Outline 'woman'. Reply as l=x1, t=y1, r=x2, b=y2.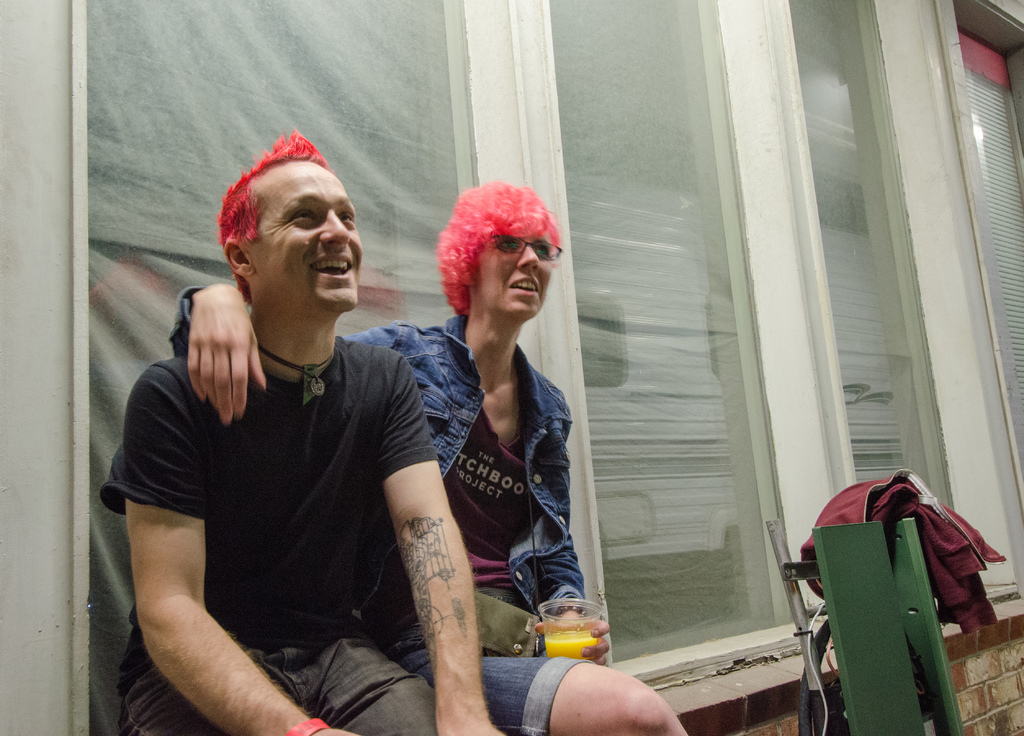
l=162, t=175, r=692, b=735.
